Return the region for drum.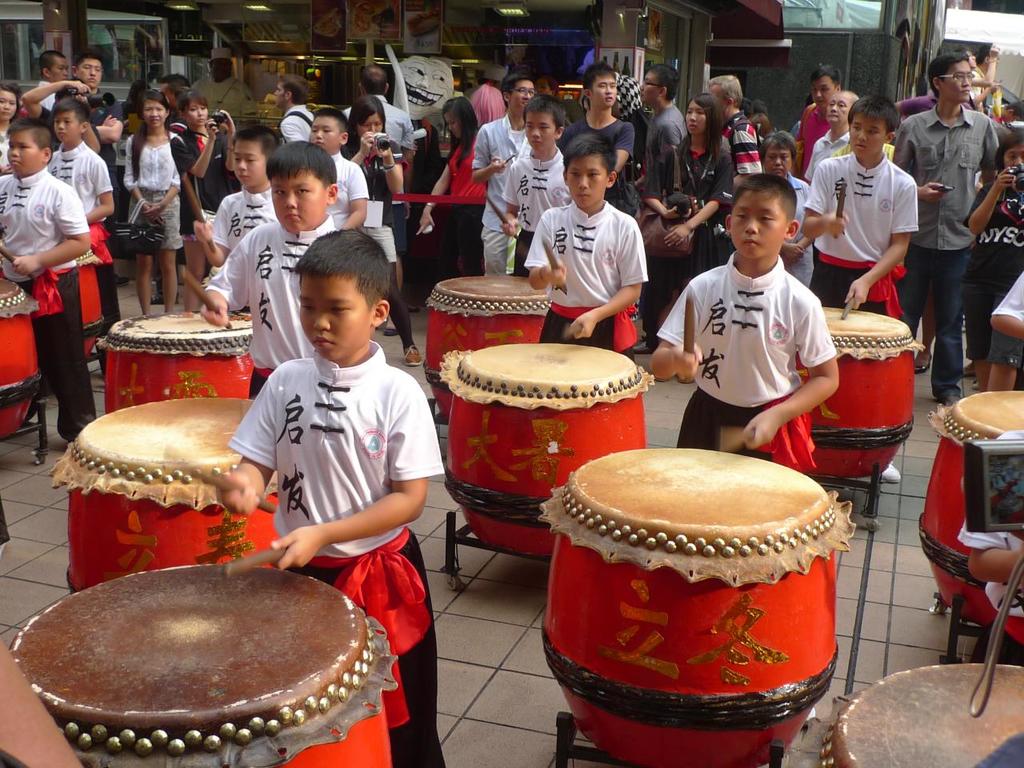
10, 565, 393, 767.
